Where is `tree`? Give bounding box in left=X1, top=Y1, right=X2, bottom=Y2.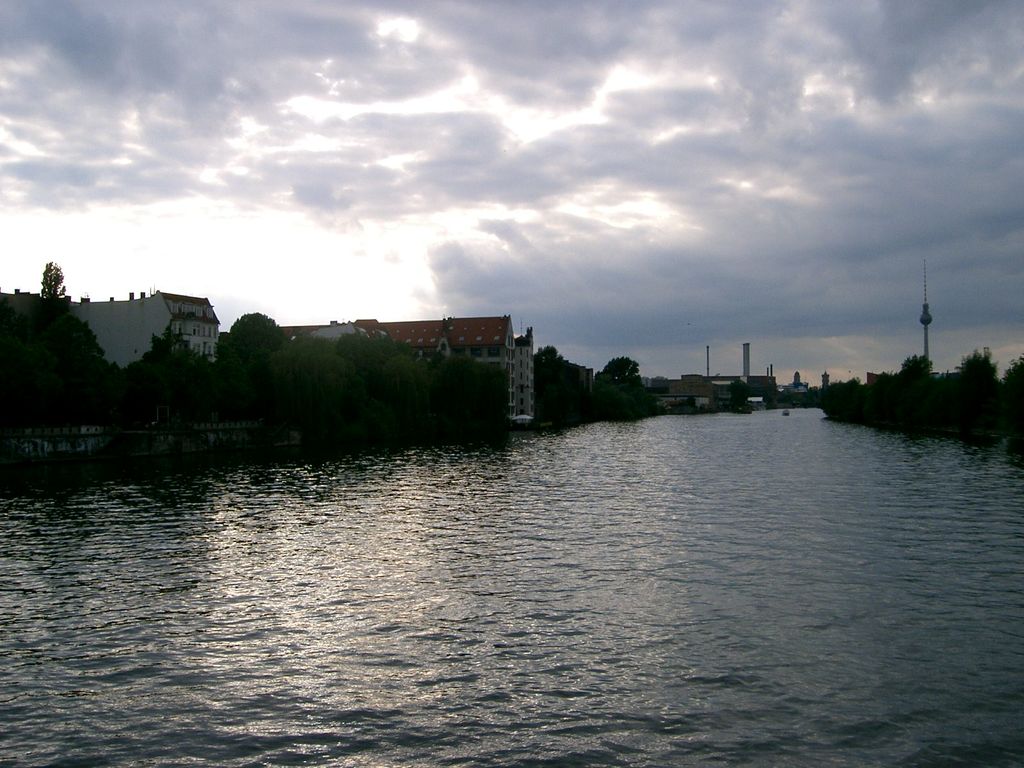
left=895, top=356, right=936, bottom=399.
